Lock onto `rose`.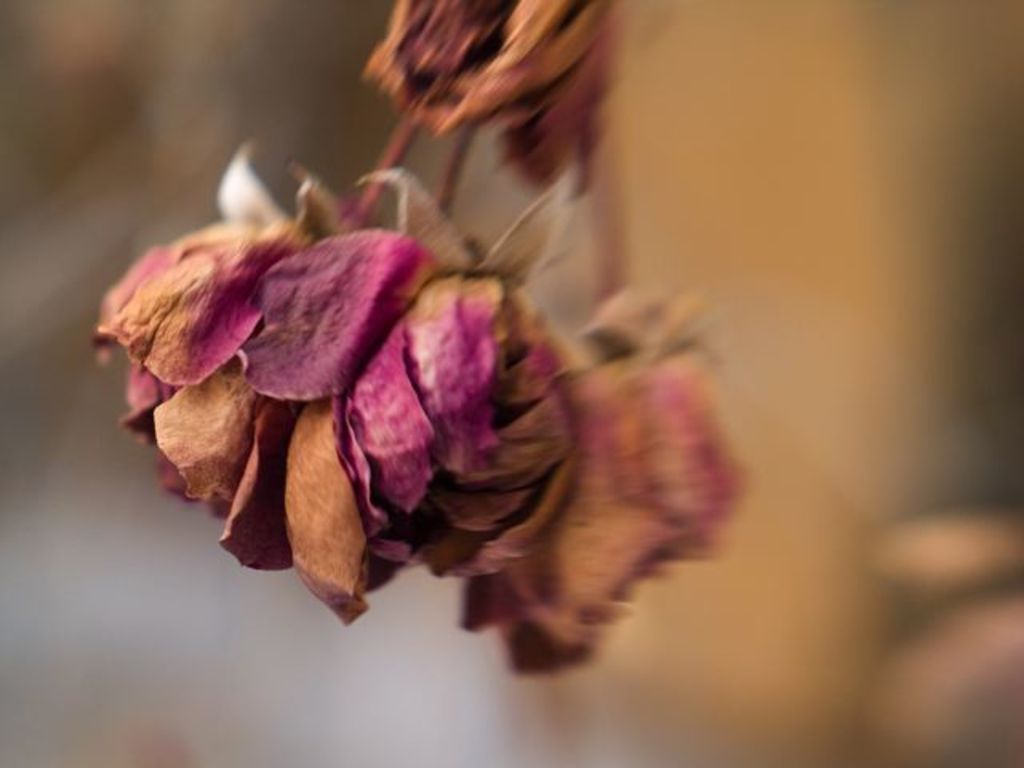
Locked: {"x1": 88, "y1": 202, "x2": 566, "y2": 624}.
